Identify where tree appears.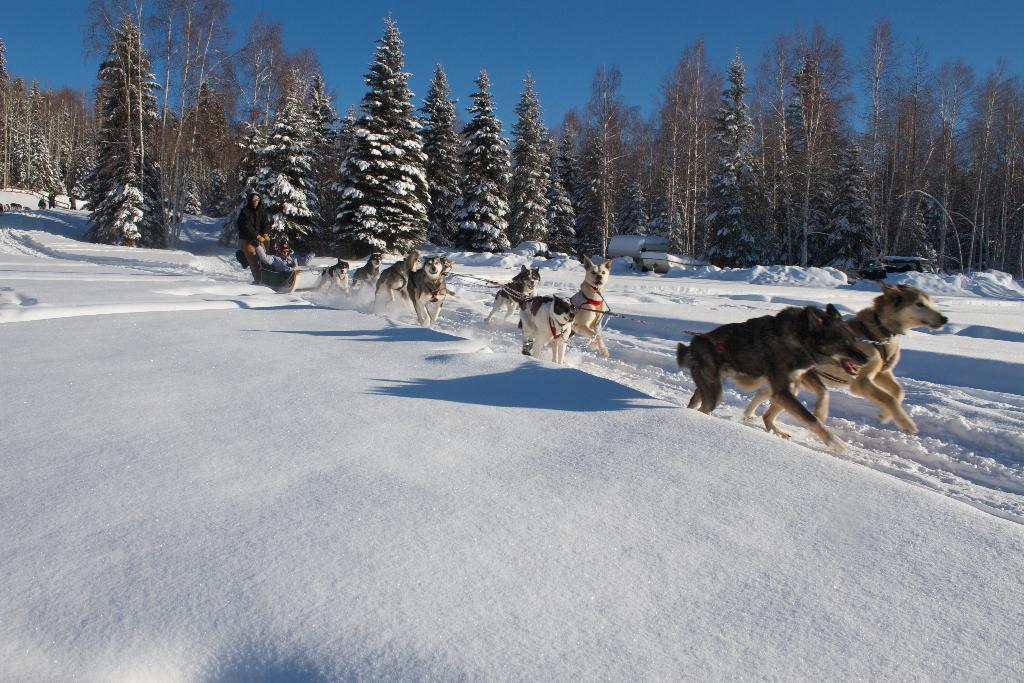
Appears at [861,45,961,274].
